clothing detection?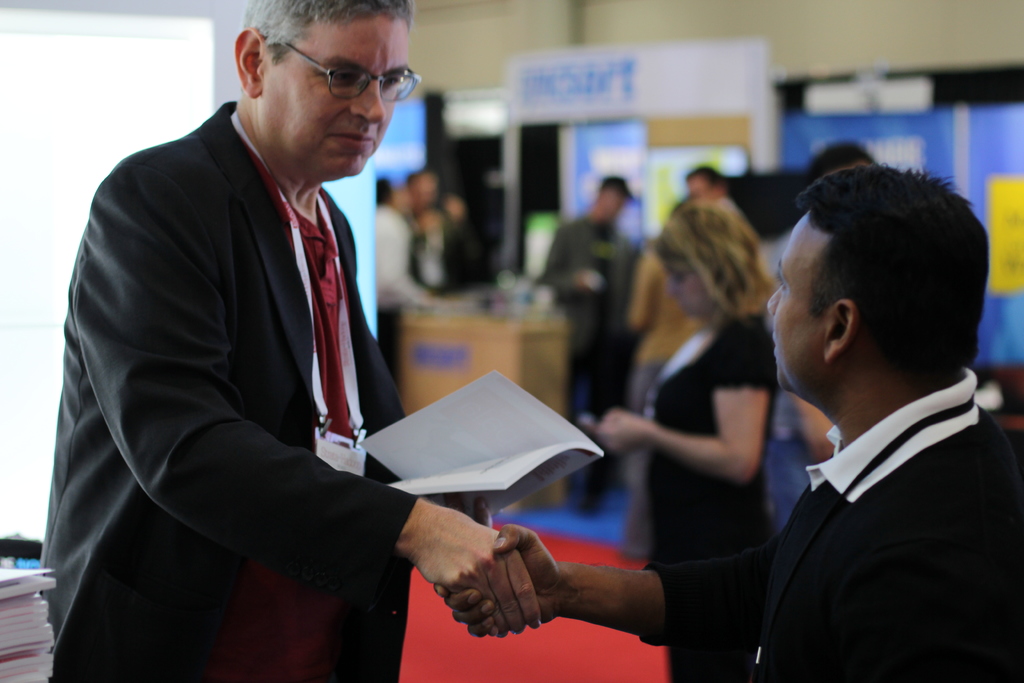
box=[539, 213, 628, 486]
